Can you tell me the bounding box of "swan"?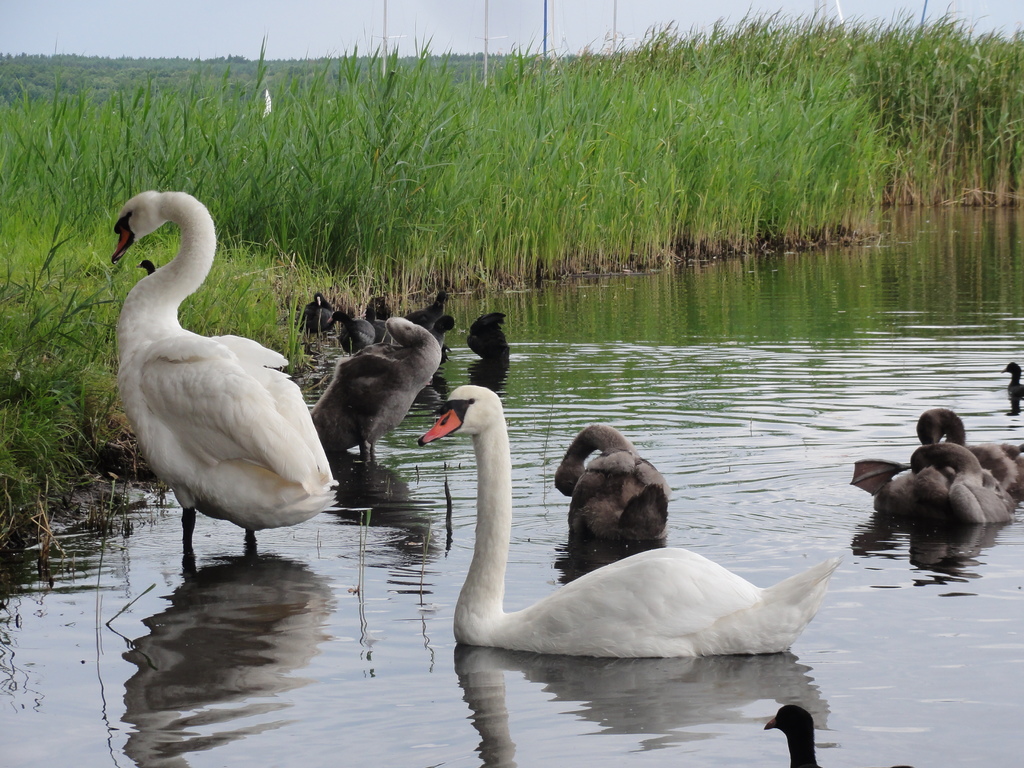
908, 445, 1014, 529.
